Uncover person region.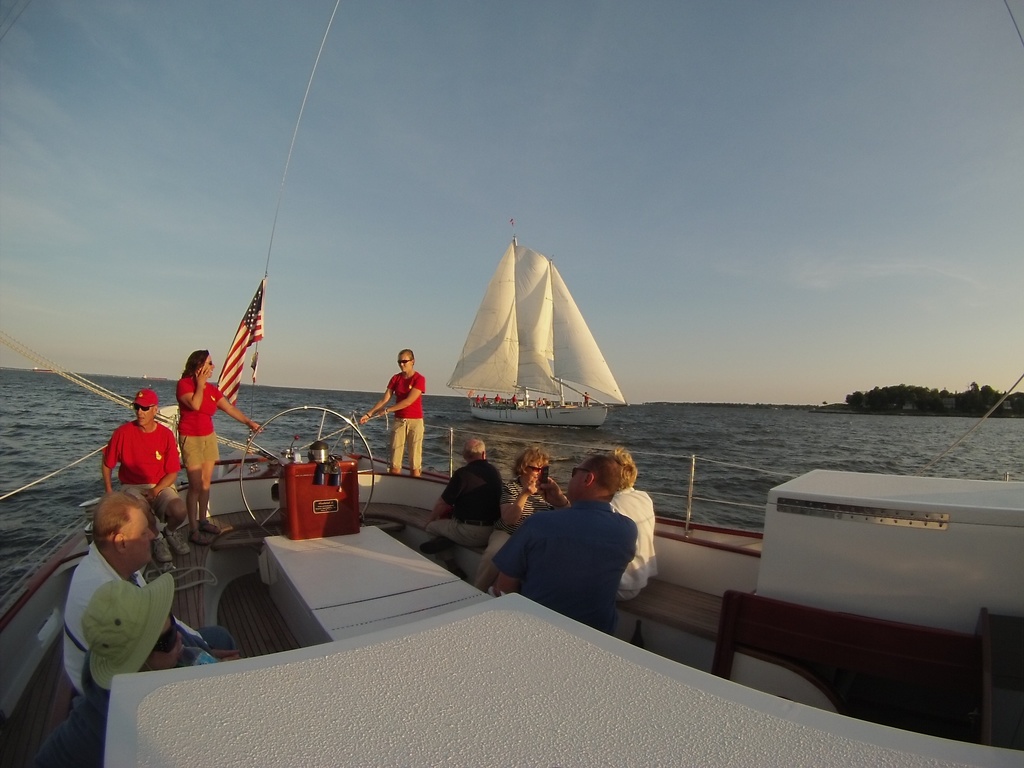
Uncovered: bbox=(24, 564, 202, 760).
